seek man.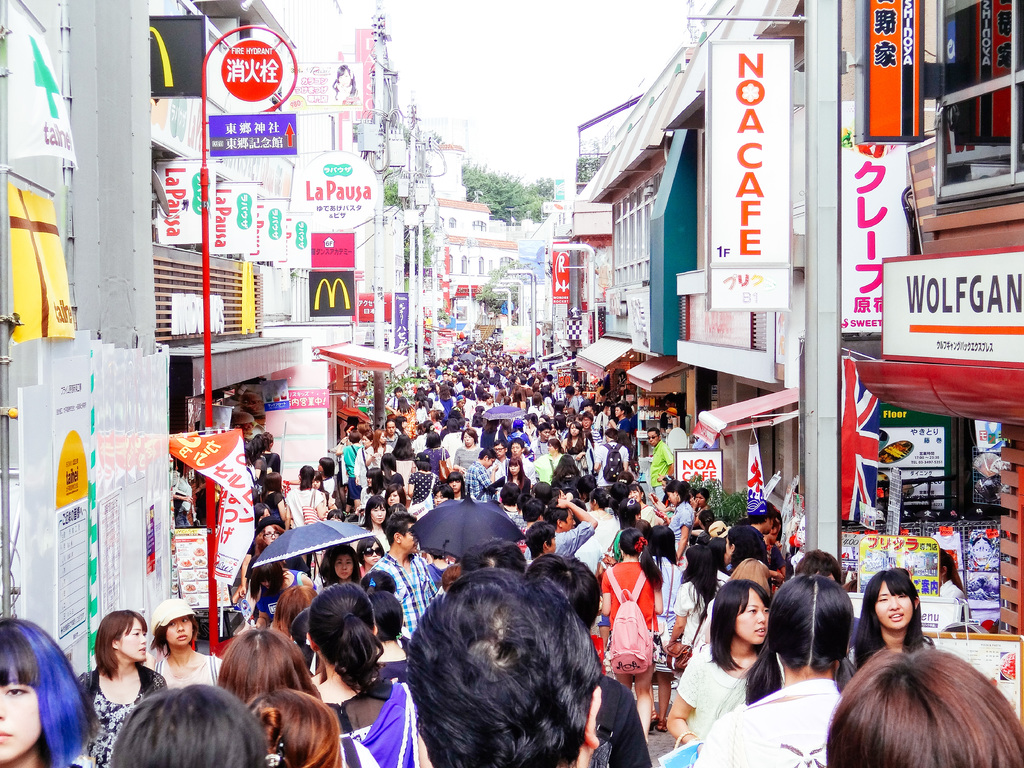
518:356:526:362.
